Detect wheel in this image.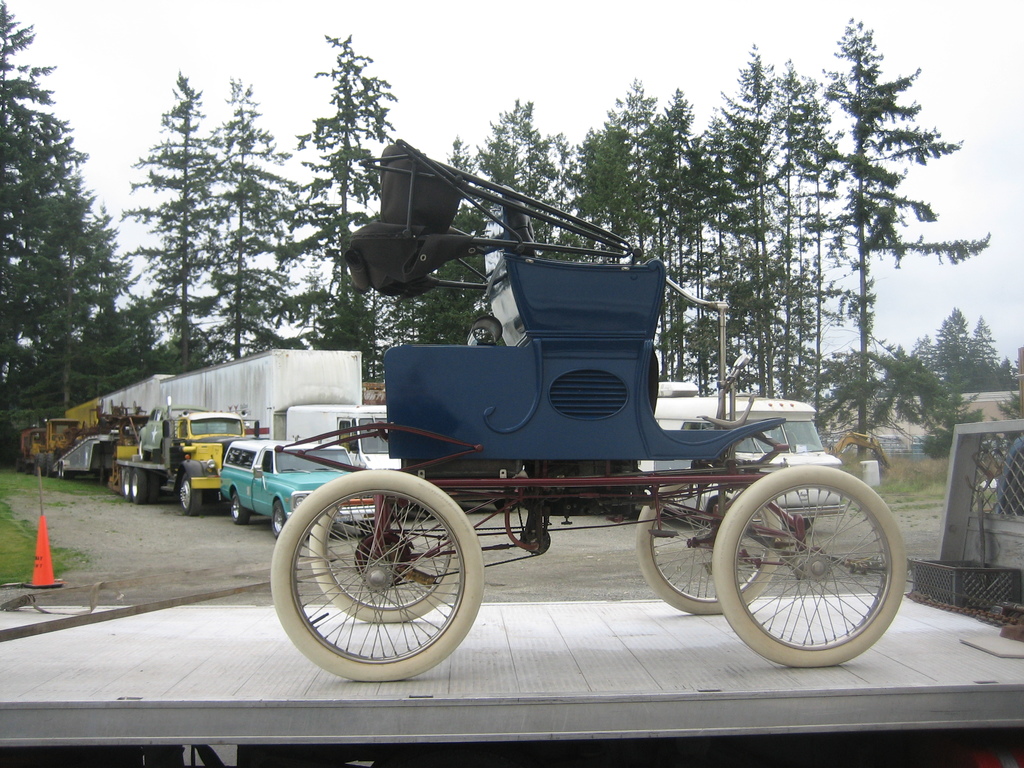
Detection: box=[715, 464, 908, 671].
